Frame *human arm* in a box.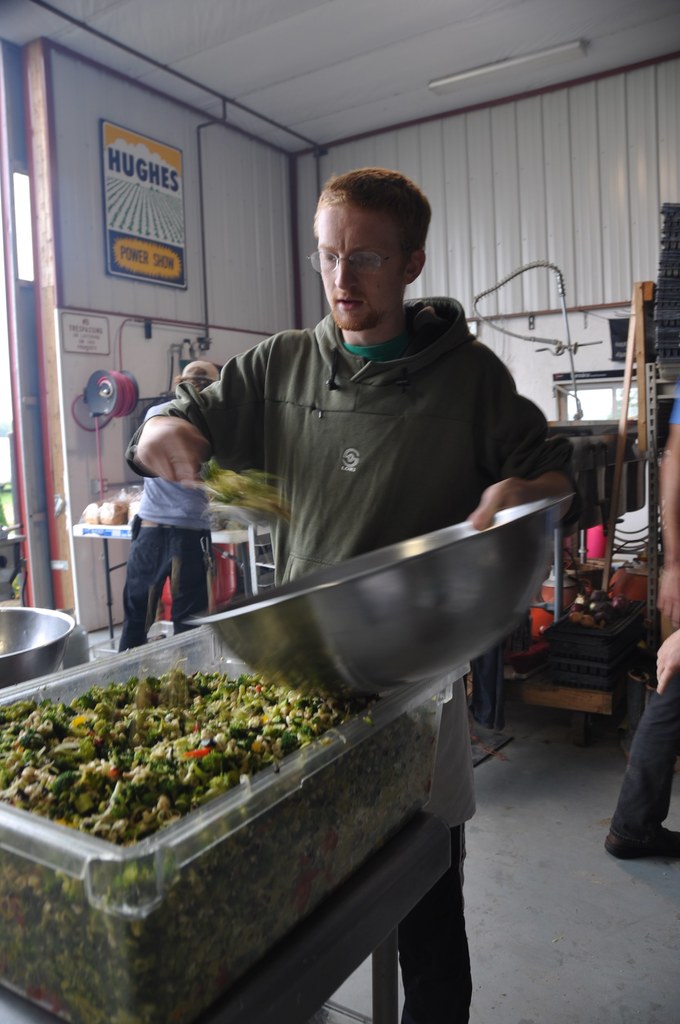
{"left": 469, "top": 344, "right": 579, "bottom": 536}.
